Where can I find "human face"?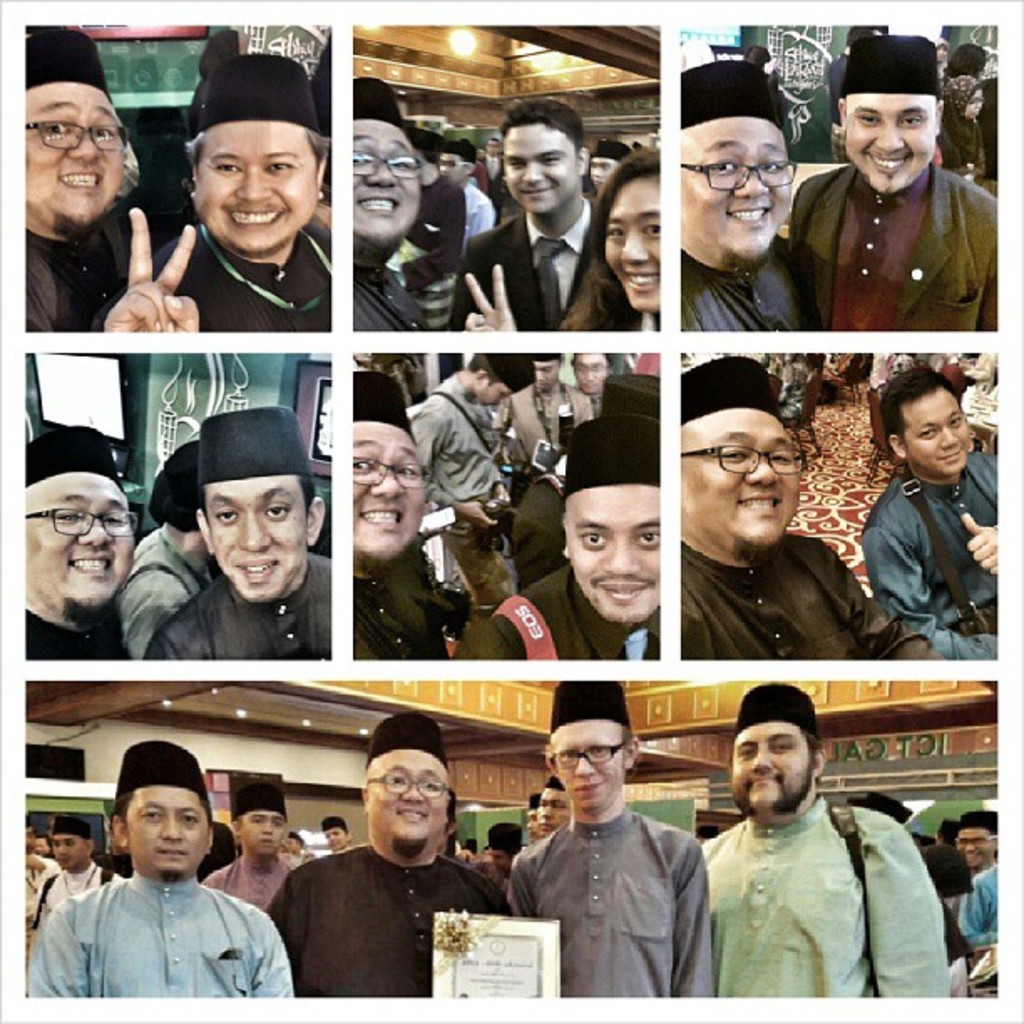
You can find it at l=194, t=122, r=320, b=259.
